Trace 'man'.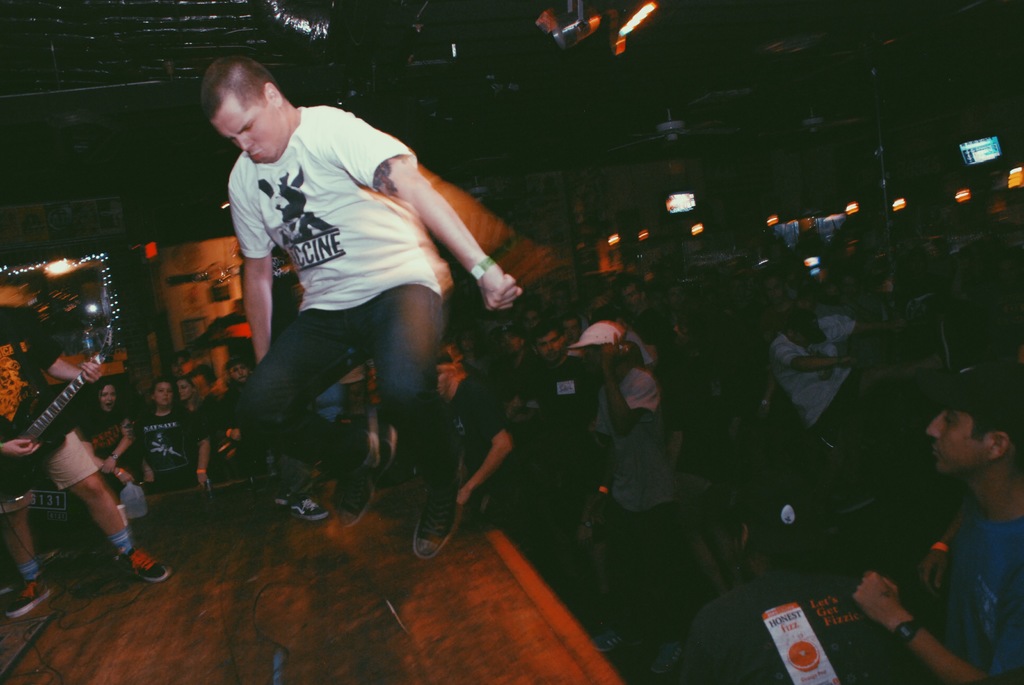
Traced to BBox(664, 473, 921, 684).
